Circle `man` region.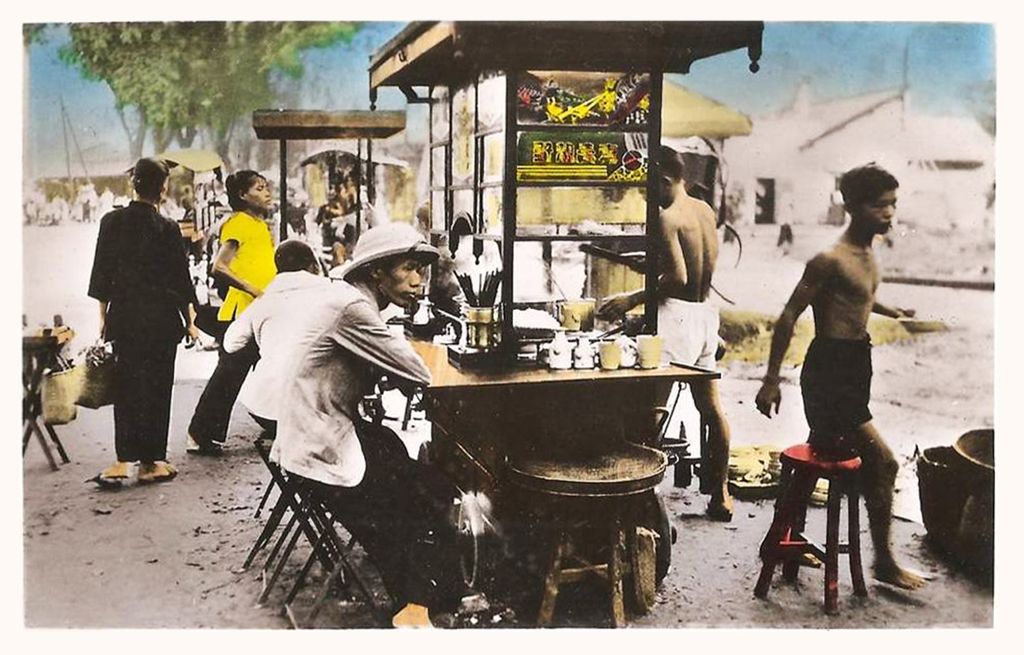
Region: [281, 206, 489, 654].
